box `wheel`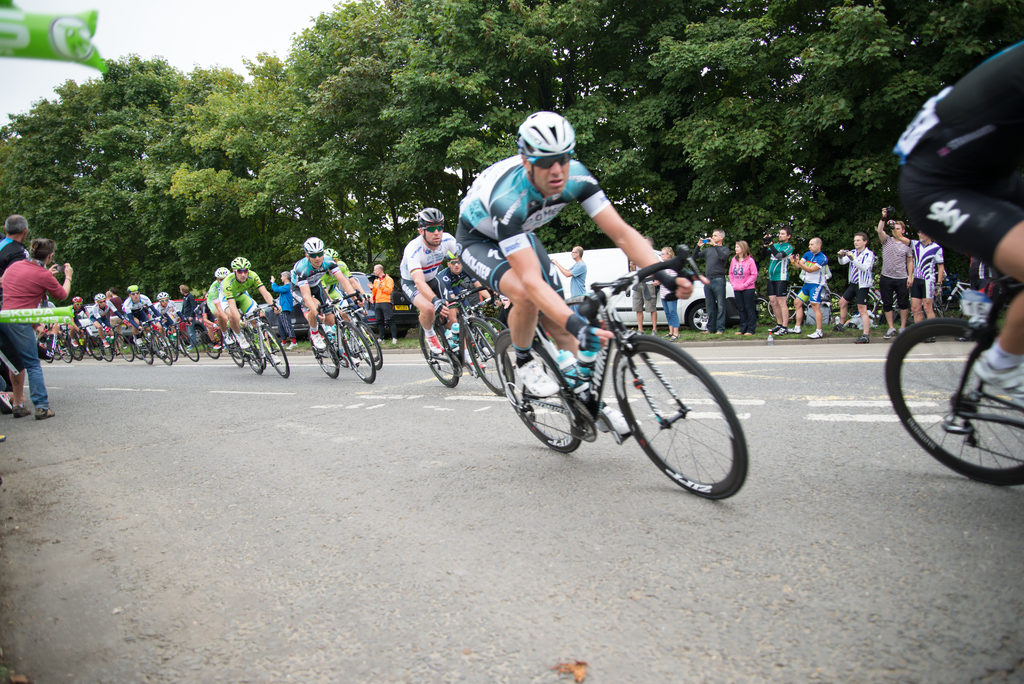
x1=497 y1=323 x2=588 y2=453
